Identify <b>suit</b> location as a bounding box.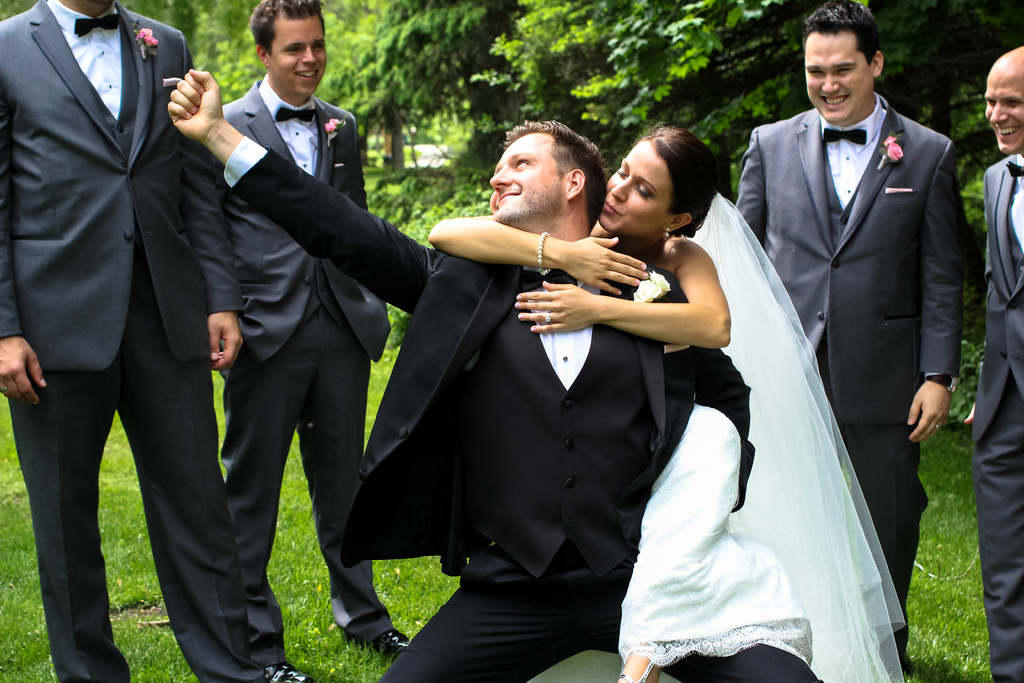
735/90/970/667.
